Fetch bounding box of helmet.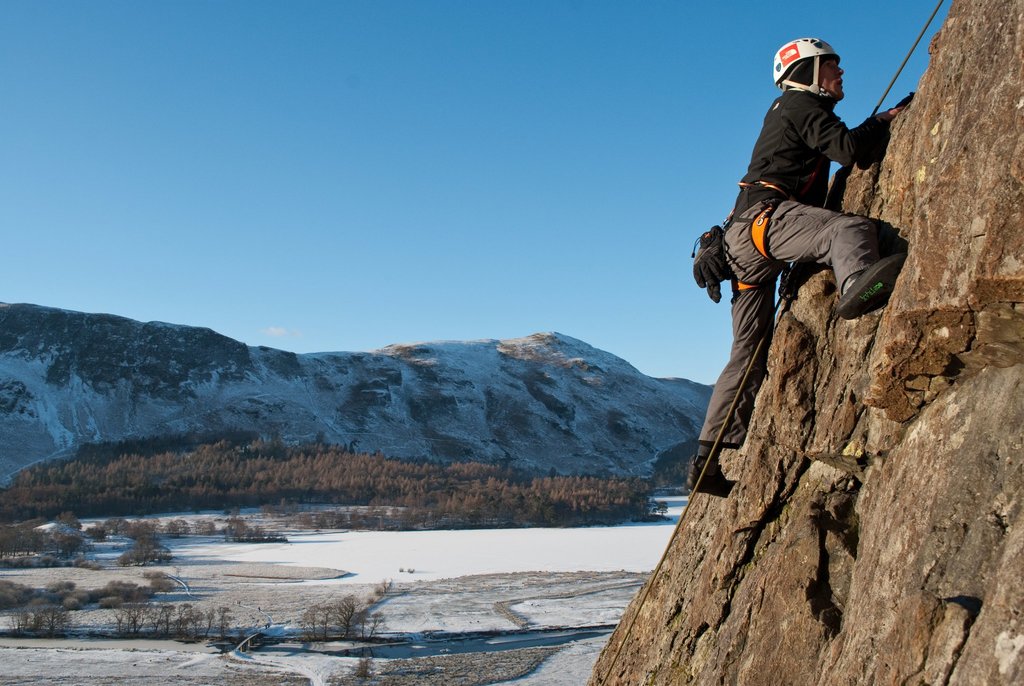
Bbox: left=784, top=31, right=858, bottom=94.
